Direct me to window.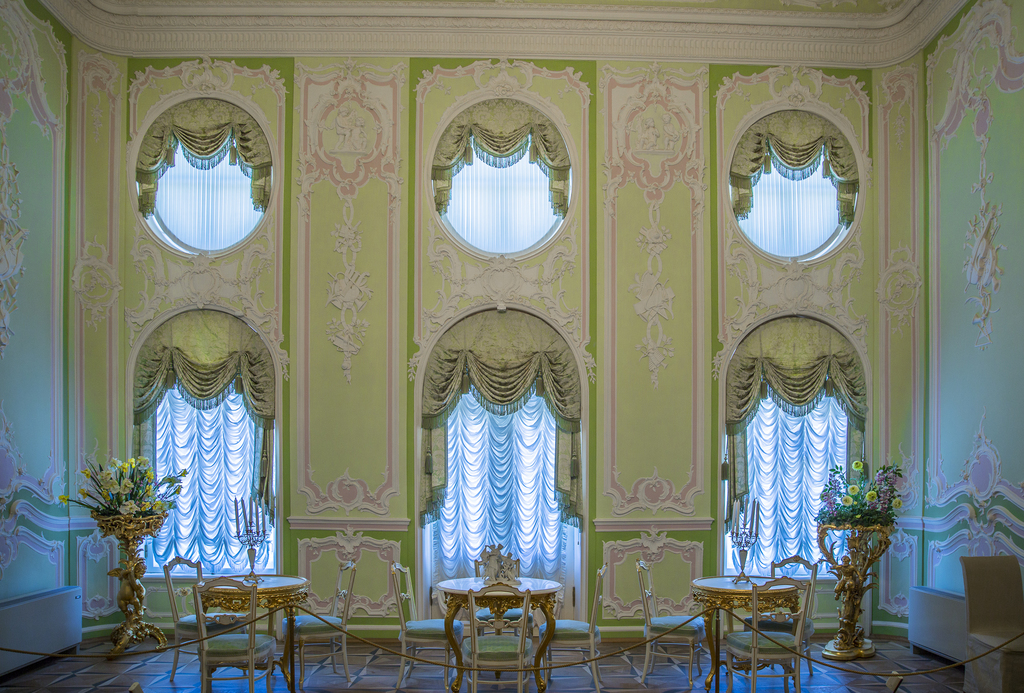
Direction: bbox(726, 85, 870, 278).
